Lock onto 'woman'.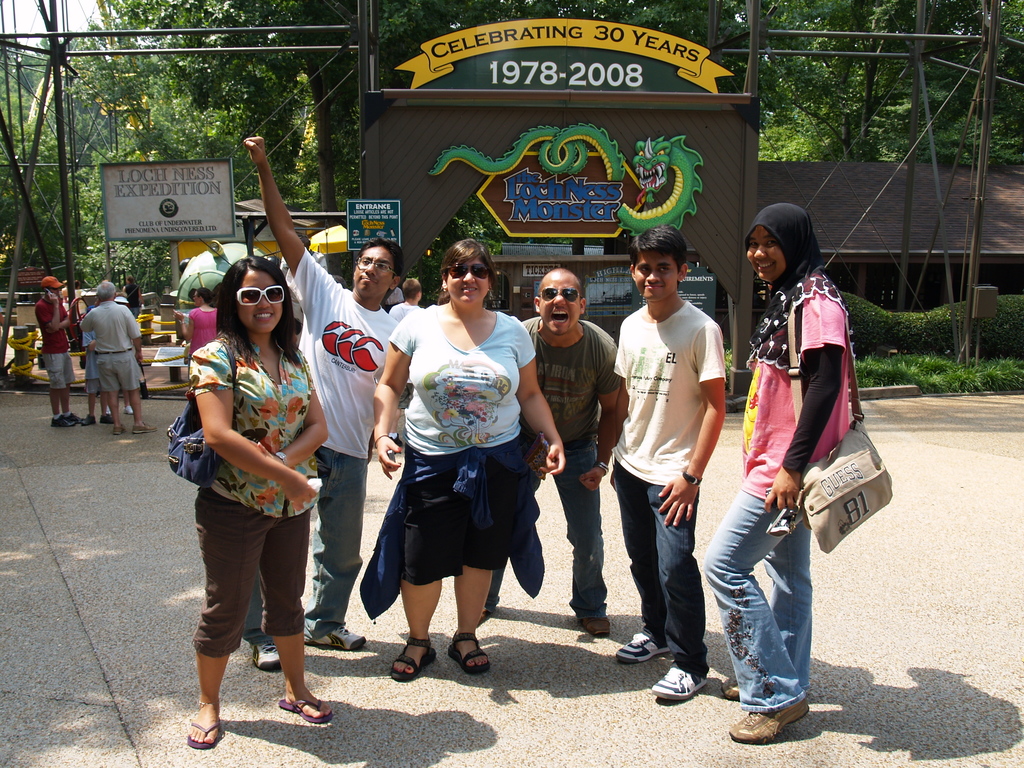
Locked: bbox=(189, 254, 332, 749).
